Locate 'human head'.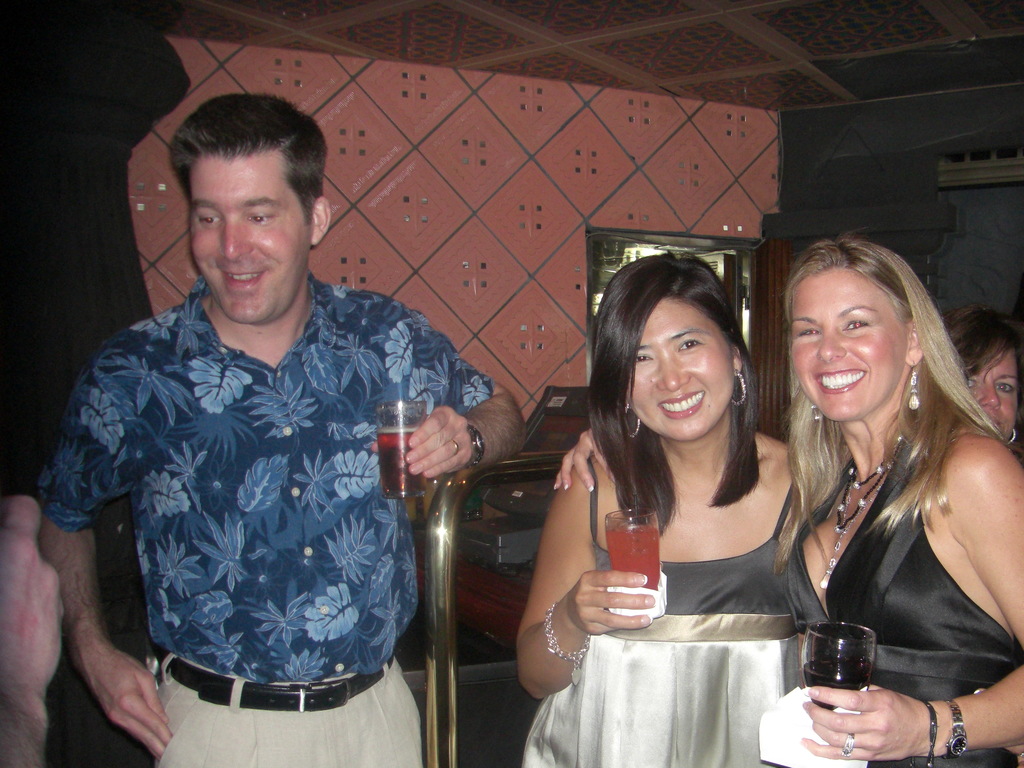
Bounding box: box=[784, 241, 943, 424].
